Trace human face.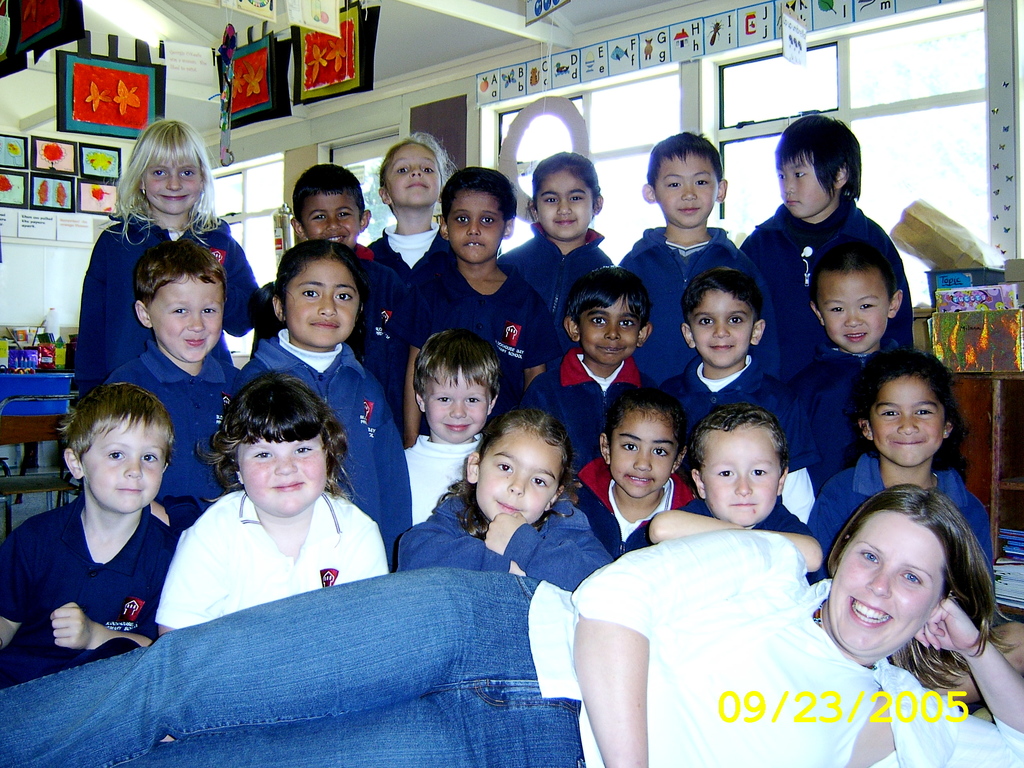
Traced to 148, 276, 224, 362.
